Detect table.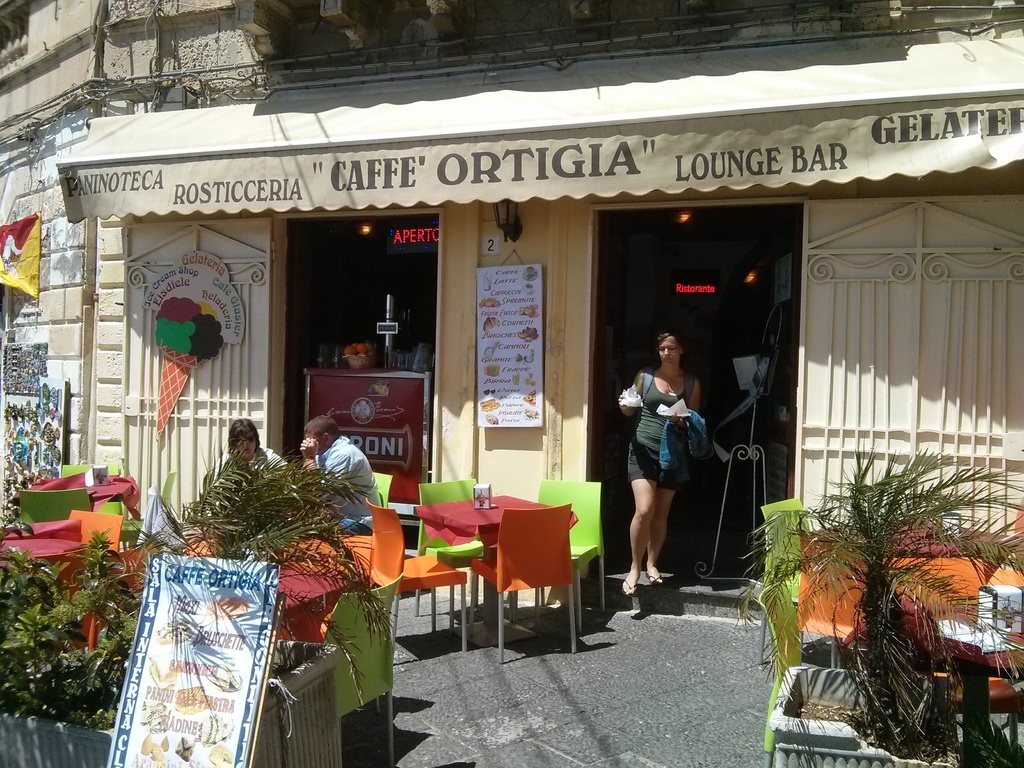
Detected at <box>28,470,144,518</box>.
